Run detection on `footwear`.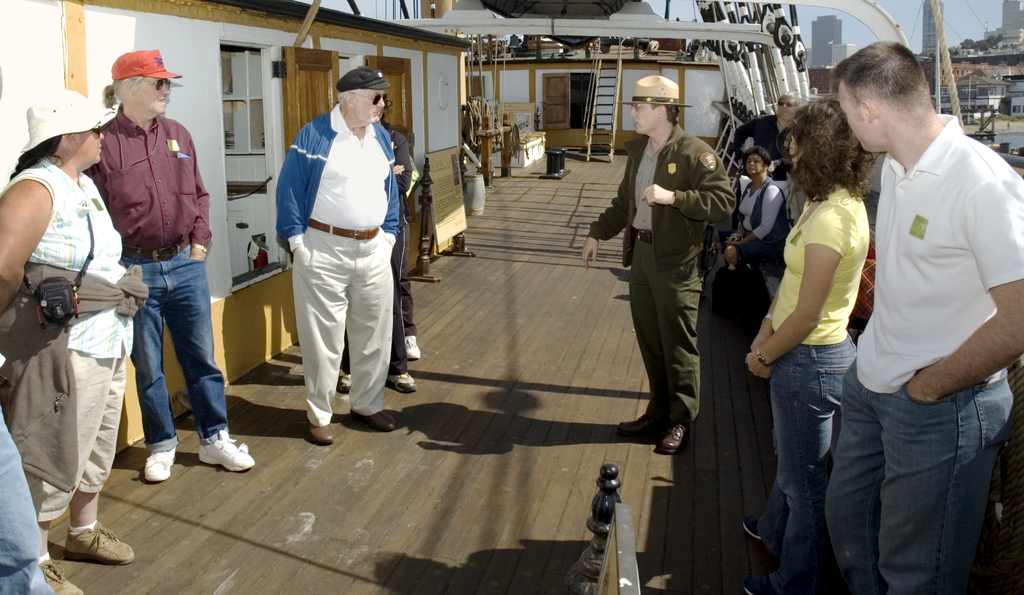
Result: box(743, 510, 769, 544).
